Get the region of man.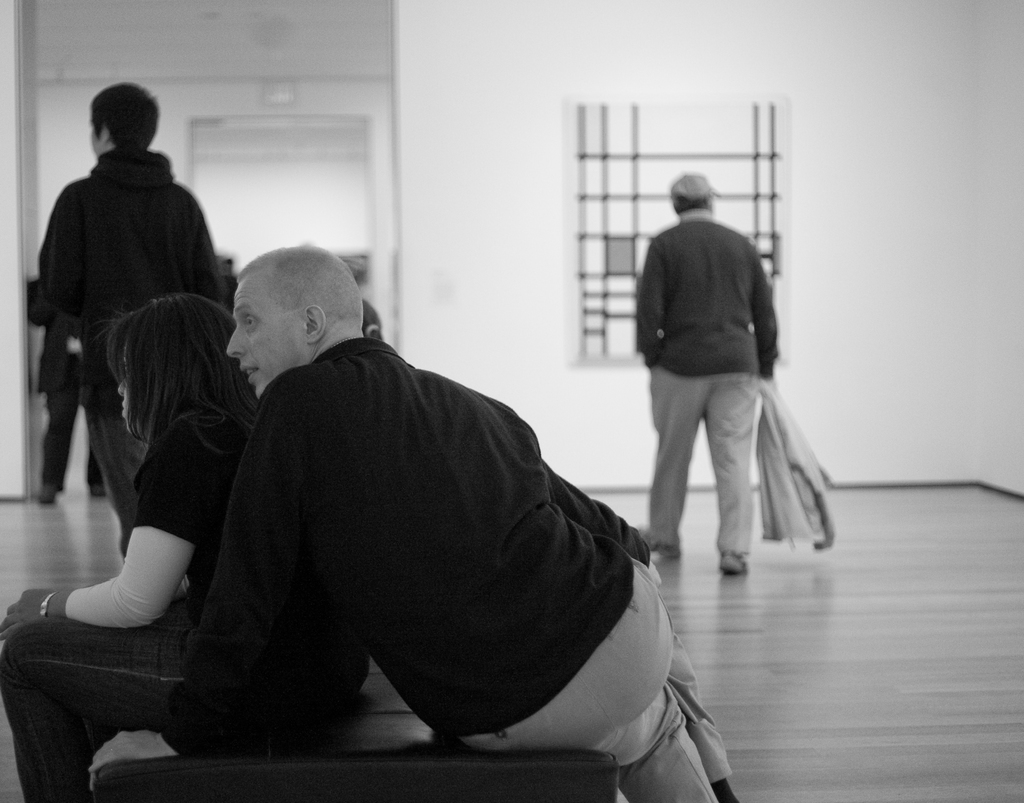
[30,78,251,553].
